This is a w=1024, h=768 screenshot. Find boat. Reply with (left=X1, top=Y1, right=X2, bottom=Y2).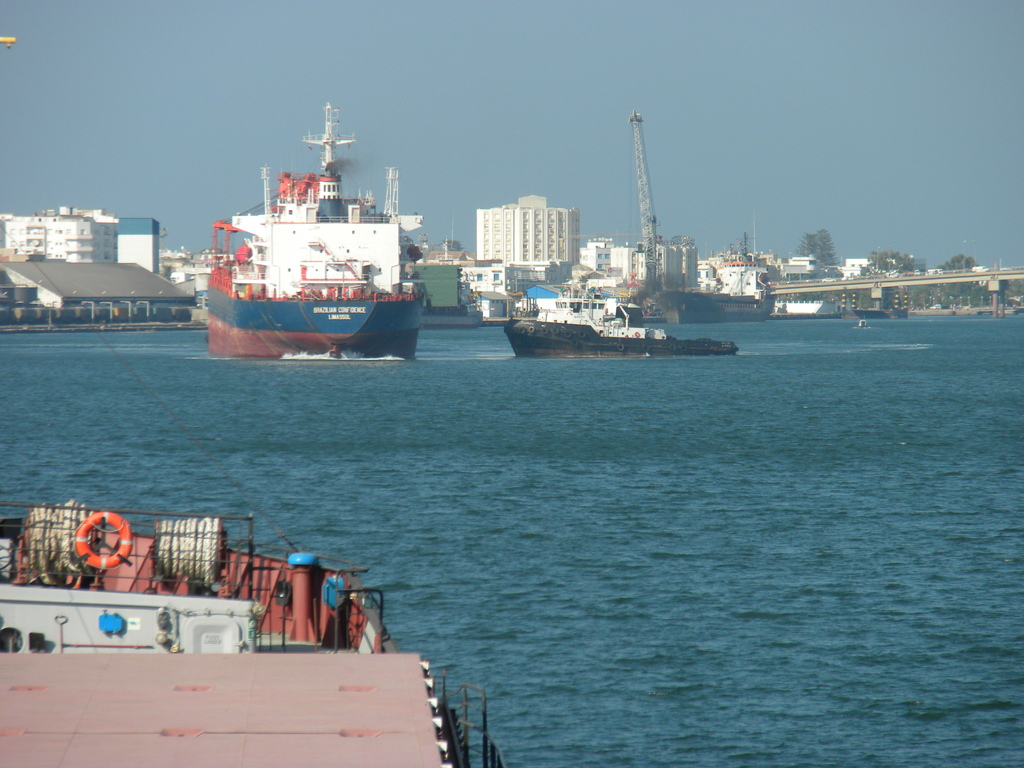
(left=0, top=493, right=503, bottom=766).
